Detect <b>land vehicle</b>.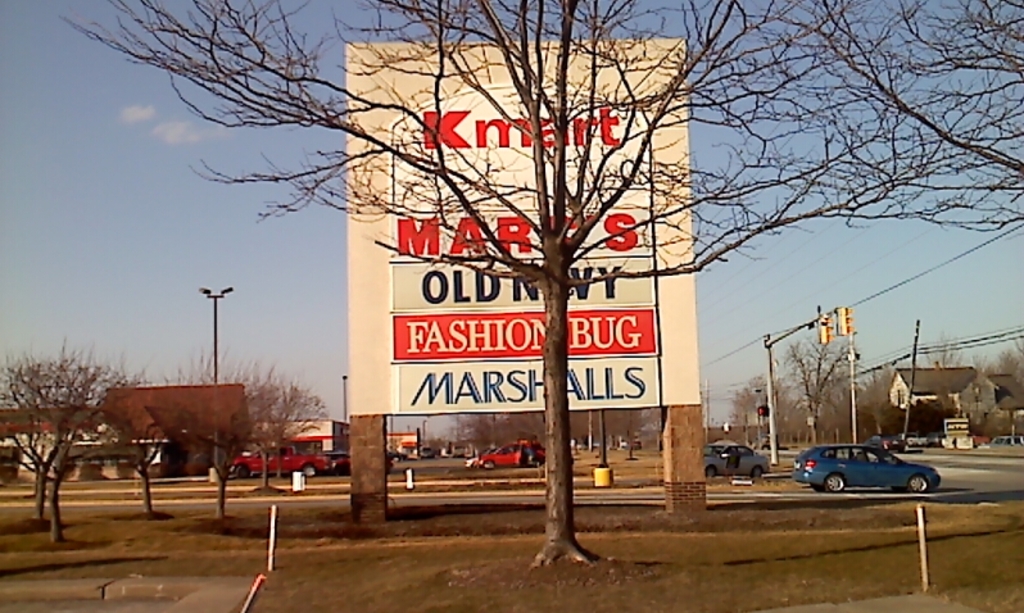
Detected at 799, 441, 947, 501.
